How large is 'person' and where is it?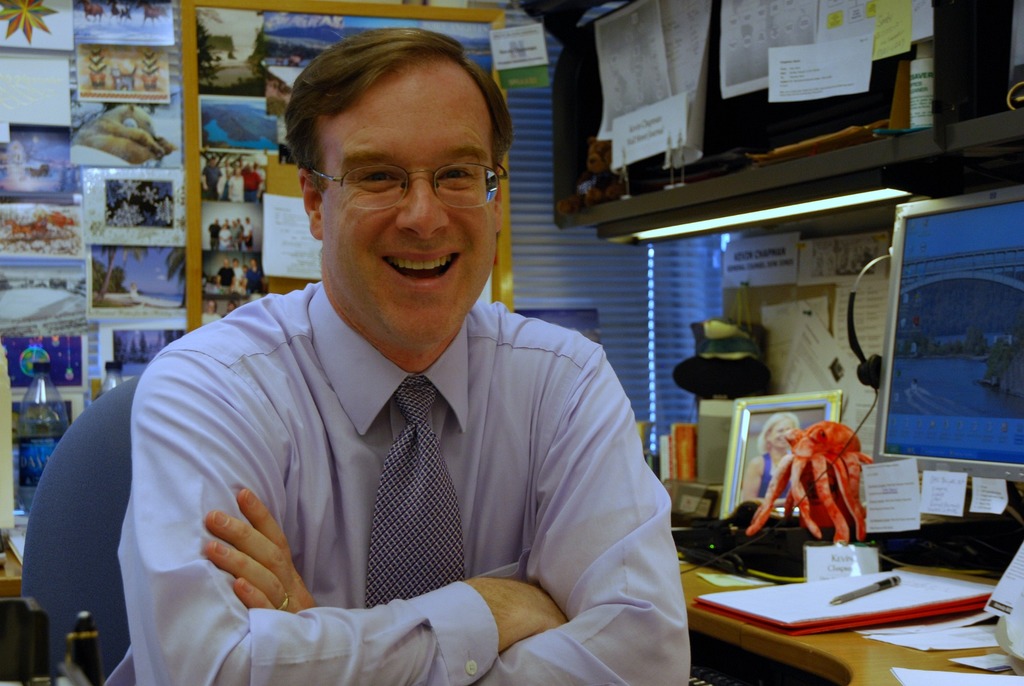
Bounding box: rect(115, 29, 695, 685).
